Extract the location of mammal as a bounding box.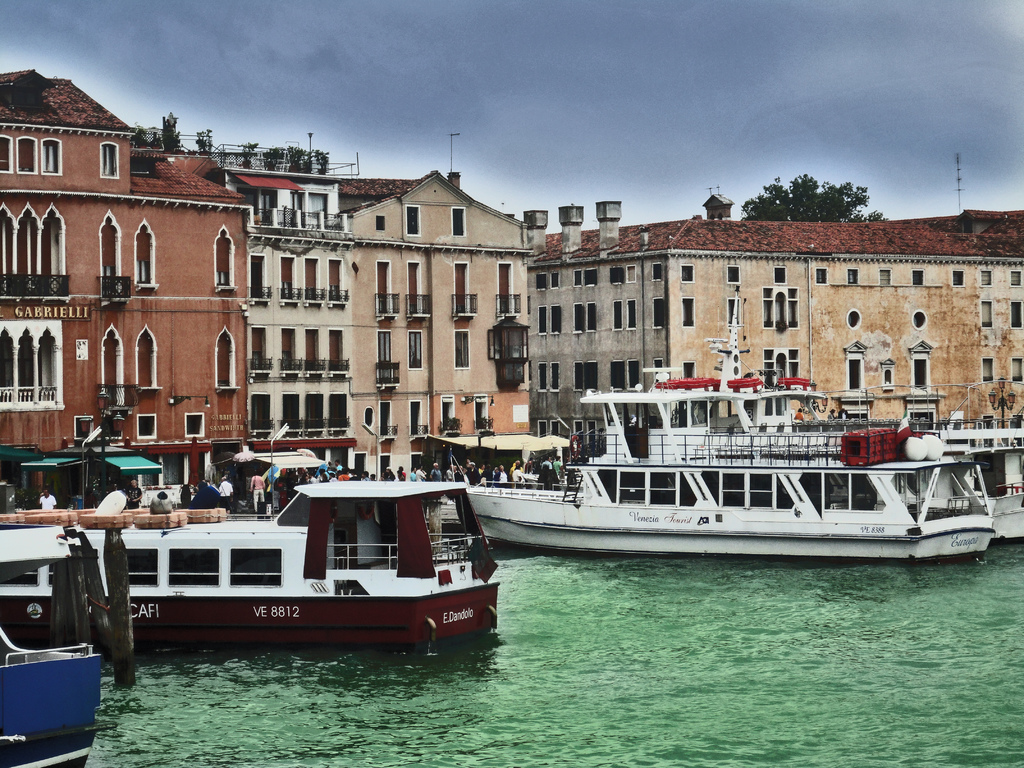
(196, 482, 218, 508).
